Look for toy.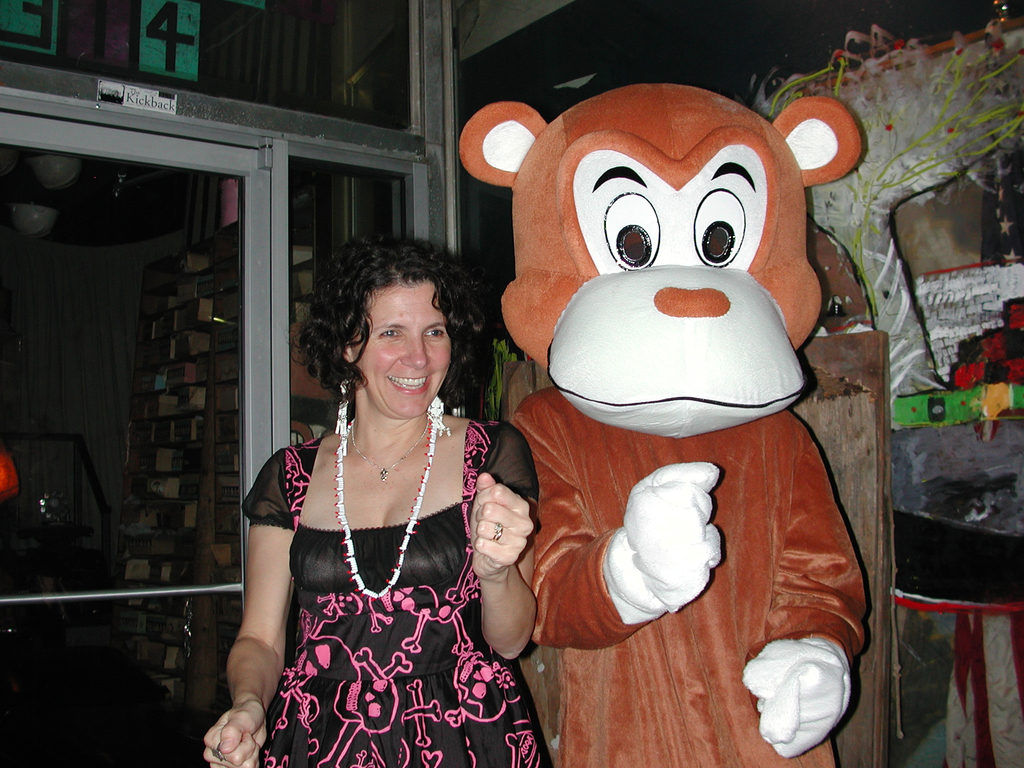
Found: 458:83:860:767.
